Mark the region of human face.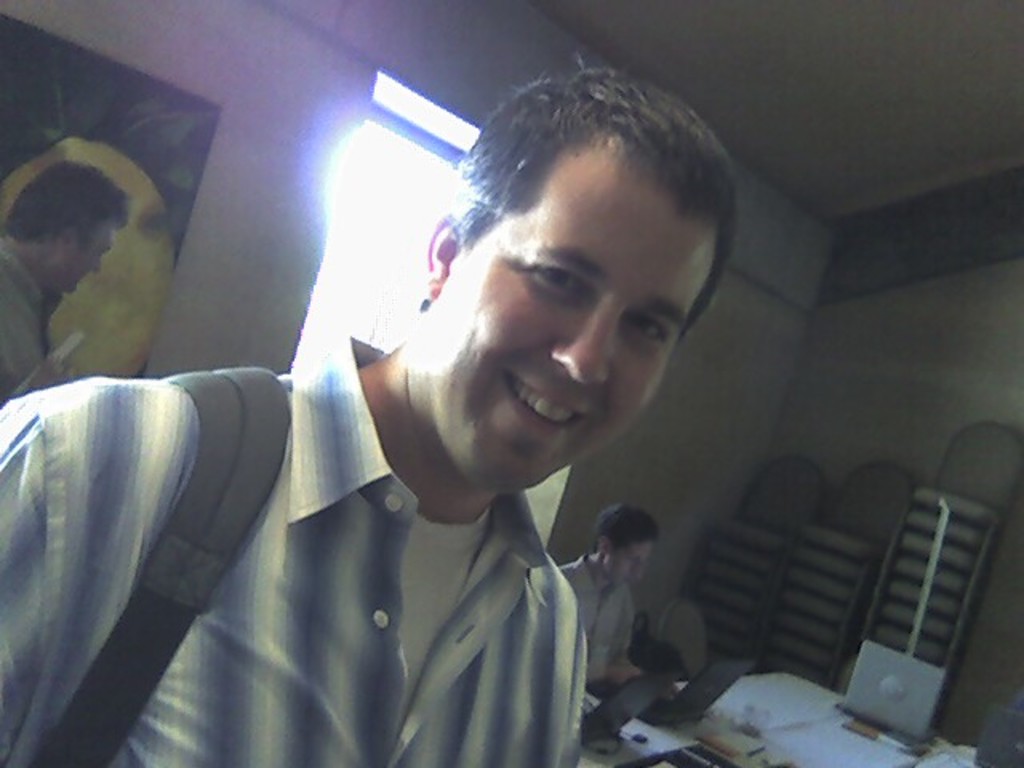
Region: 430,189,702,490.
